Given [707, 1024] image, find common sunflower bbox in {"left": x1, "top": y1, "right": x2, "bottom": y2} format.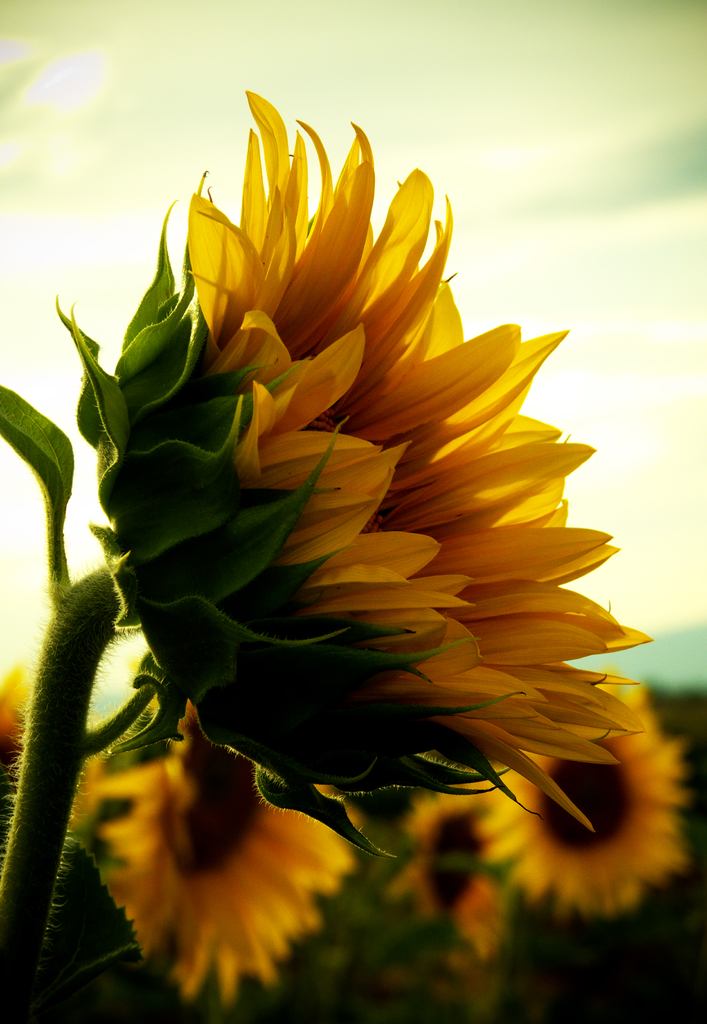
{"left": 87, "top": 715, "right": 329, "bottom": 984}.
